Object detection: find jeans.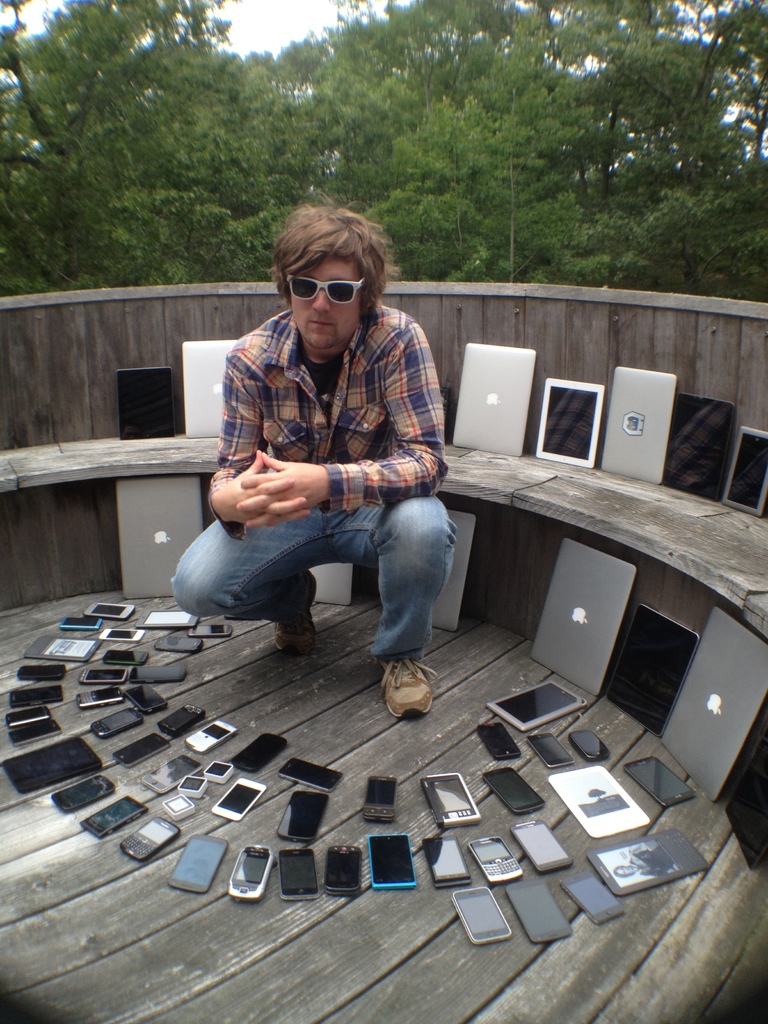
184:475:473:657.
